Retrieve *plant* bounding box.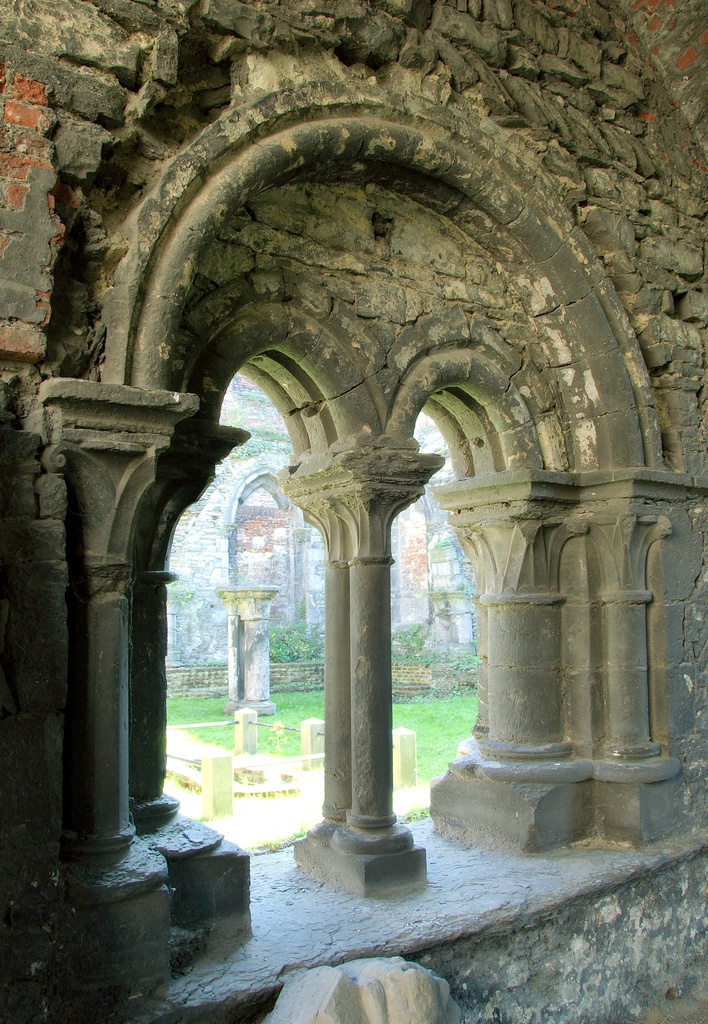
Bounding box: 264:833:304:852.
